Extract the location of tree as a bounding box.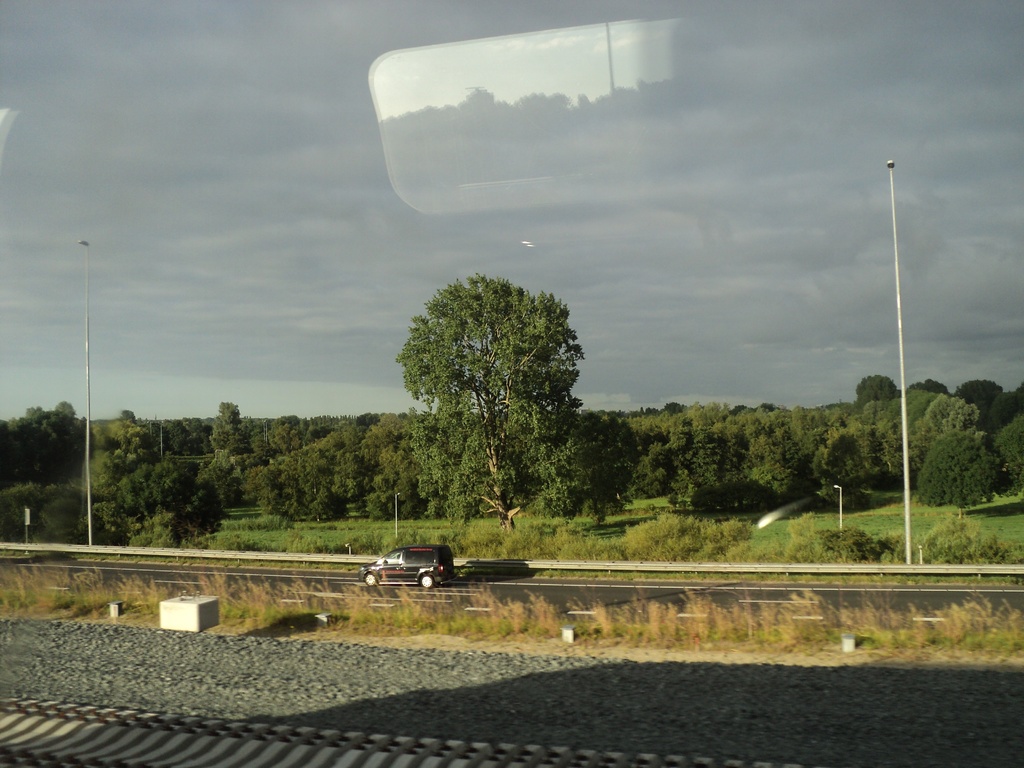
[335, 426, 367, 490].
